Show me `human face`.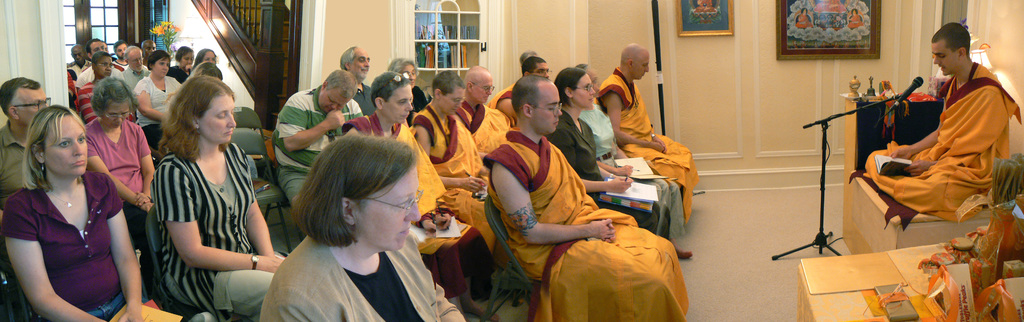
`human face` is here: x1=472, y1=75, x2=494, y2=105.
